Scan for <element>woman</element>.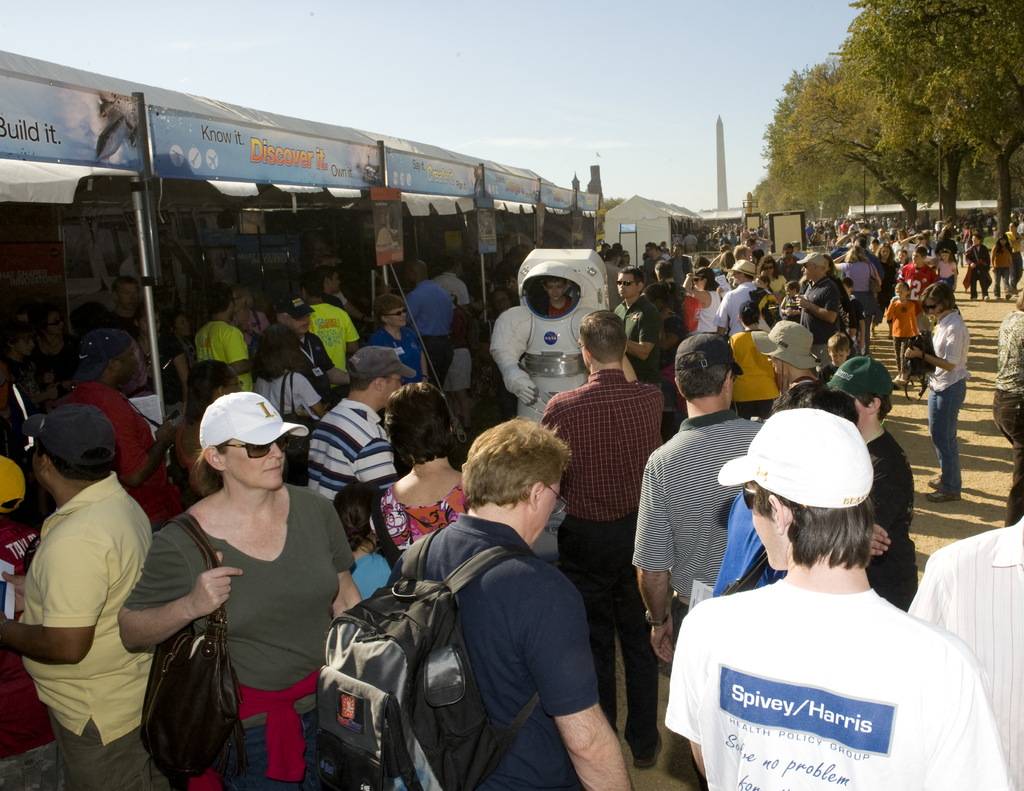
Scan result: x1=759, y1=257, x2=786, y2=297.
